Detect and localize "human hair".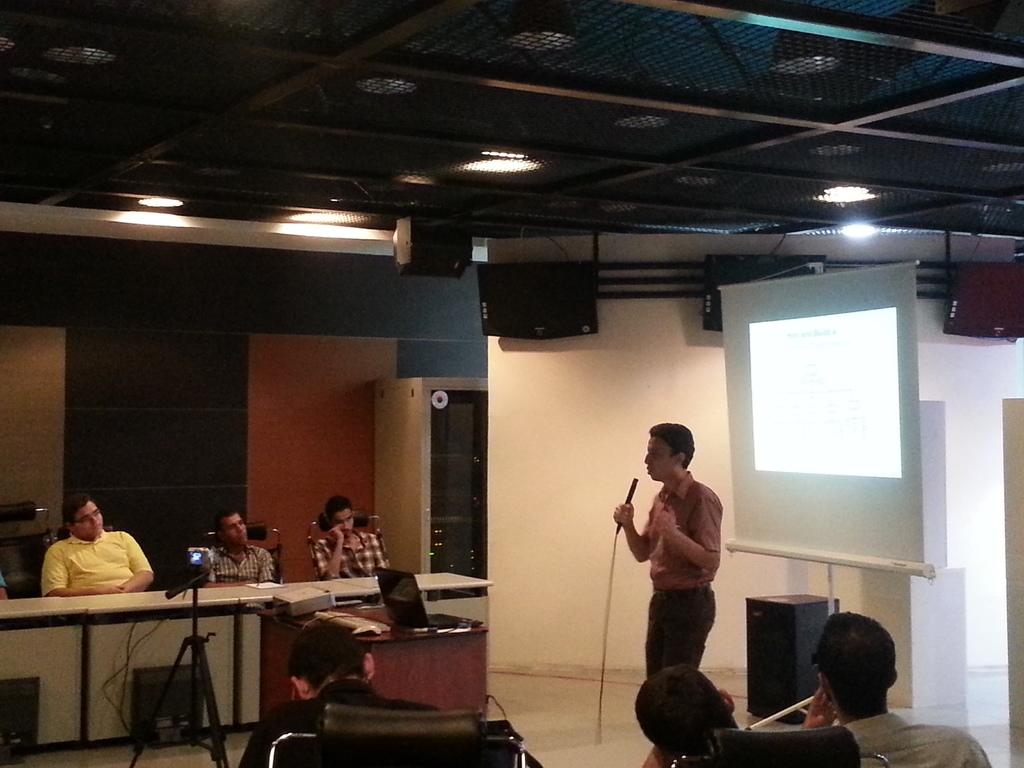
Localized at [820, 631, 906, 716].
